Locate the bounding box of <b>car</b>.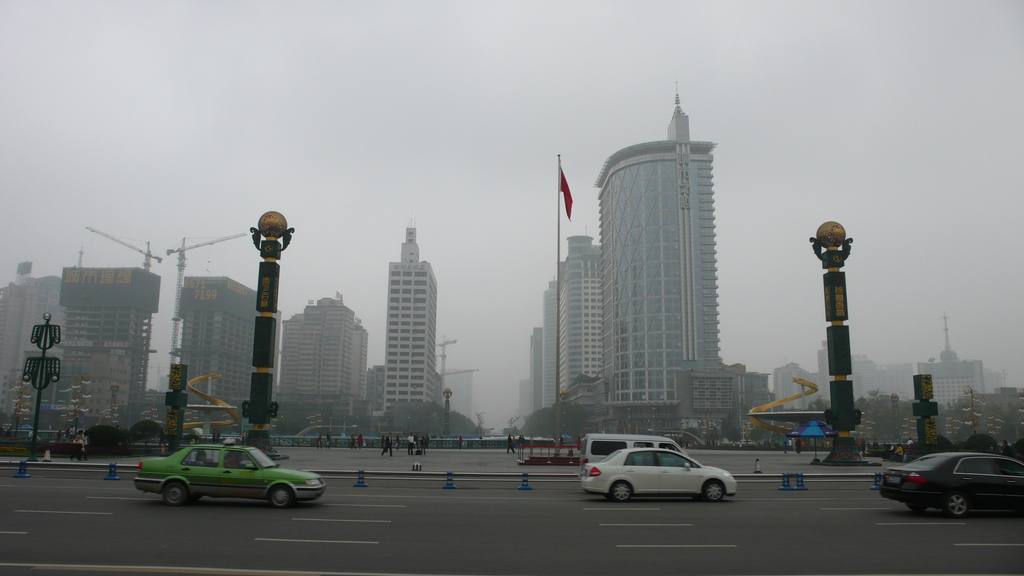
Bounding box: bbox=[582, 445, 736, 502].
